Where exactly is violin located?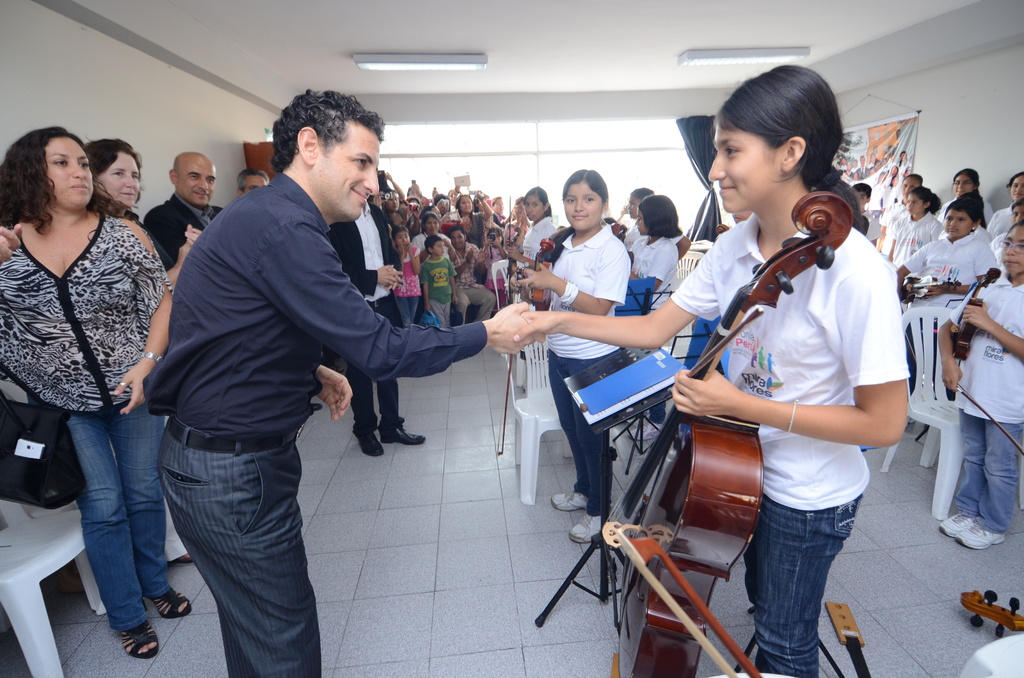
Its bounding box is 521,239,564,310.
